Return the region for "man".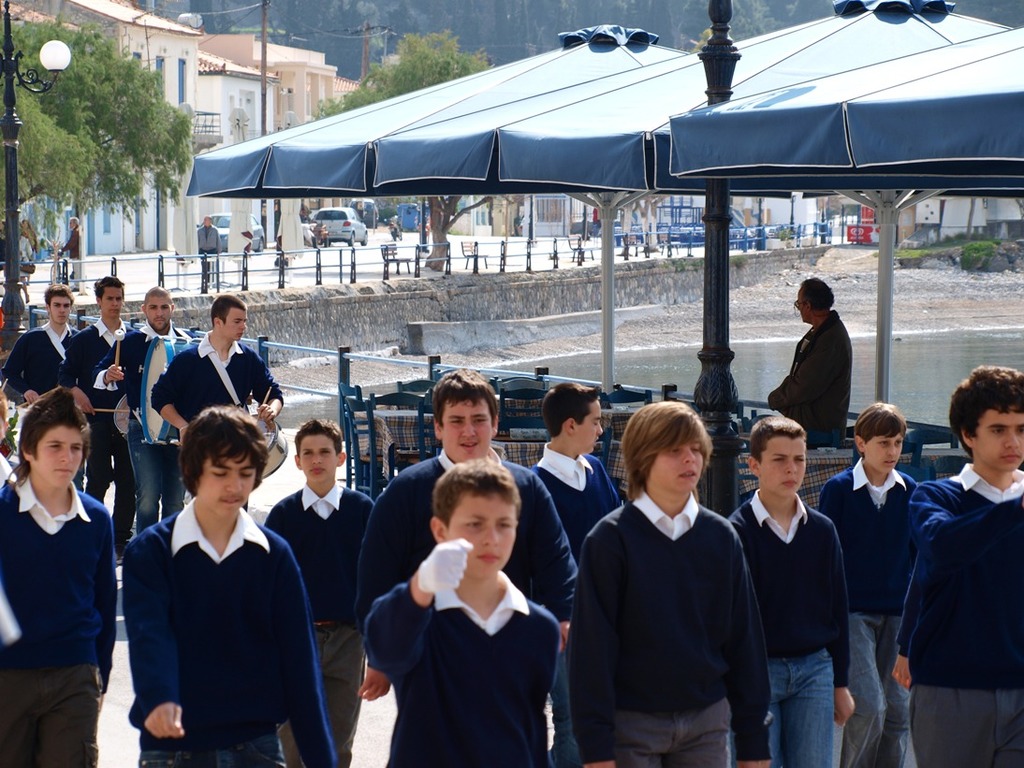
select_region(767, 275, 853, 451).
